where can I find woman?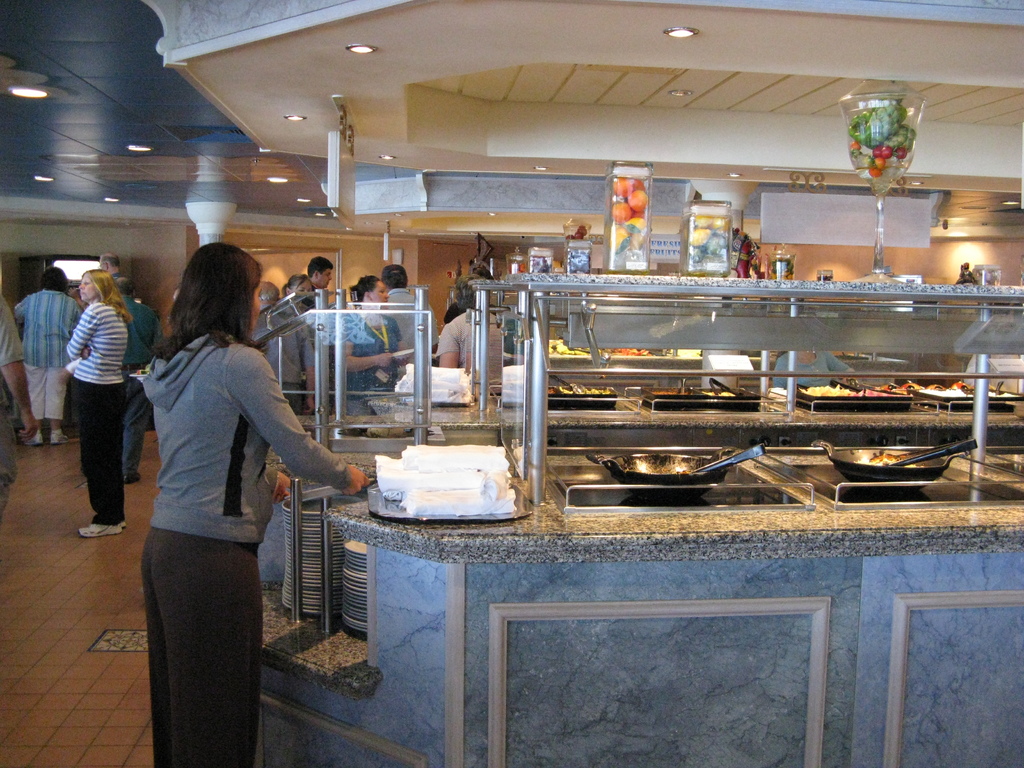
You can find it at rect(63, 268, 138, 540).
